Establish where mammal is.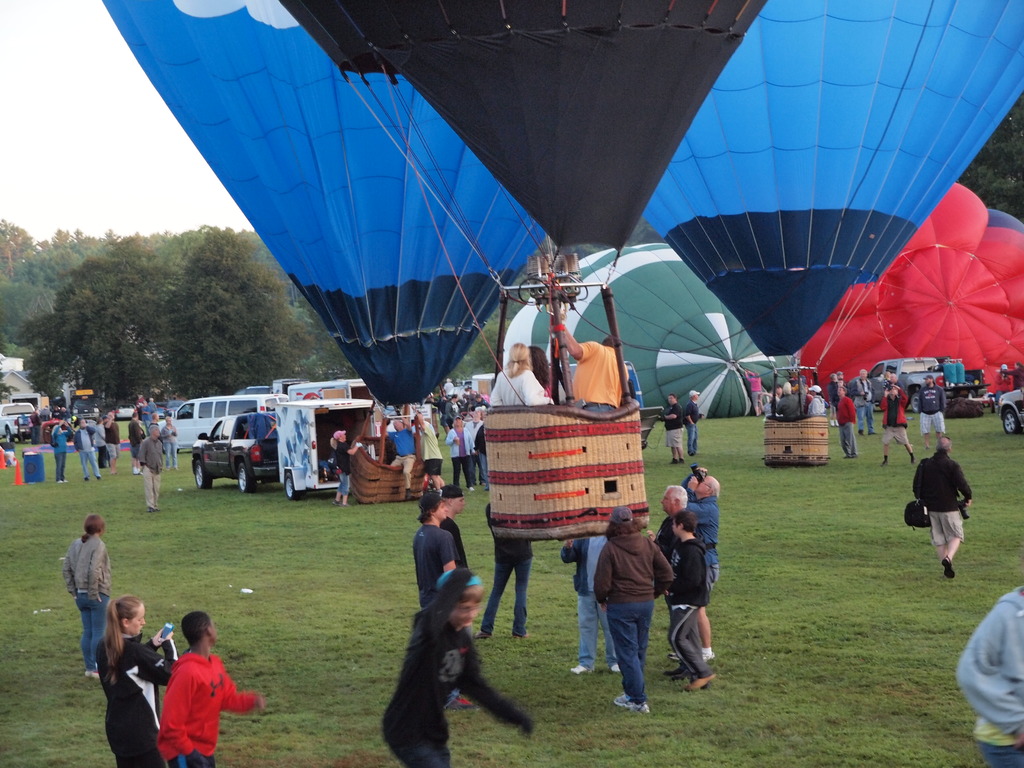
Established at x1=771 y1=385 x2=778 y2=410.
